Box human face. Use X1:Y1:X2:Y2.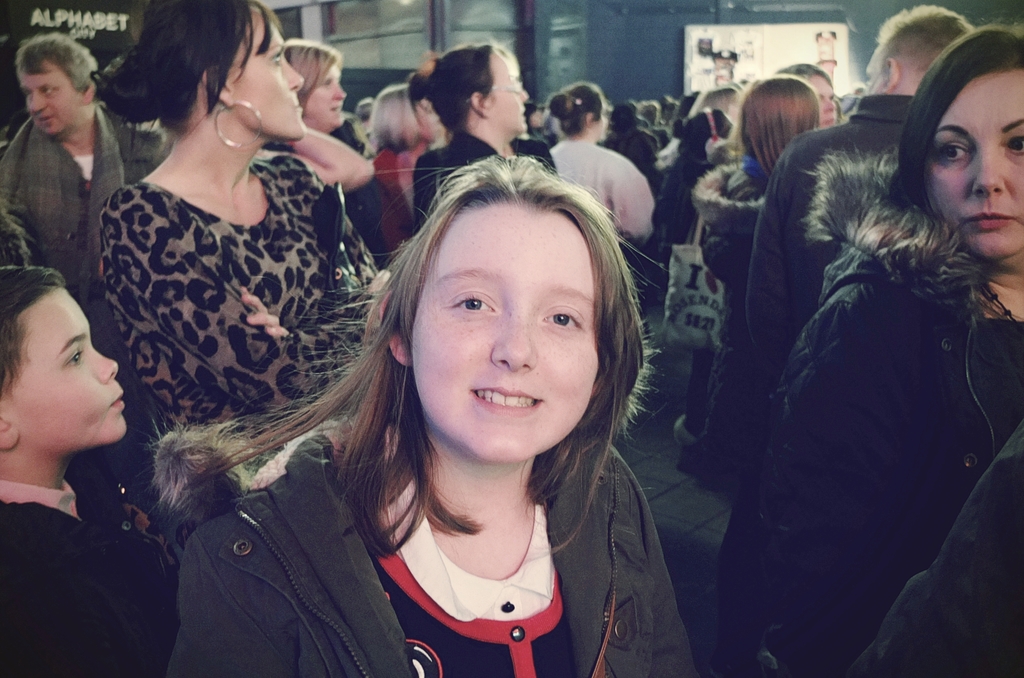
302:69:342:132.
